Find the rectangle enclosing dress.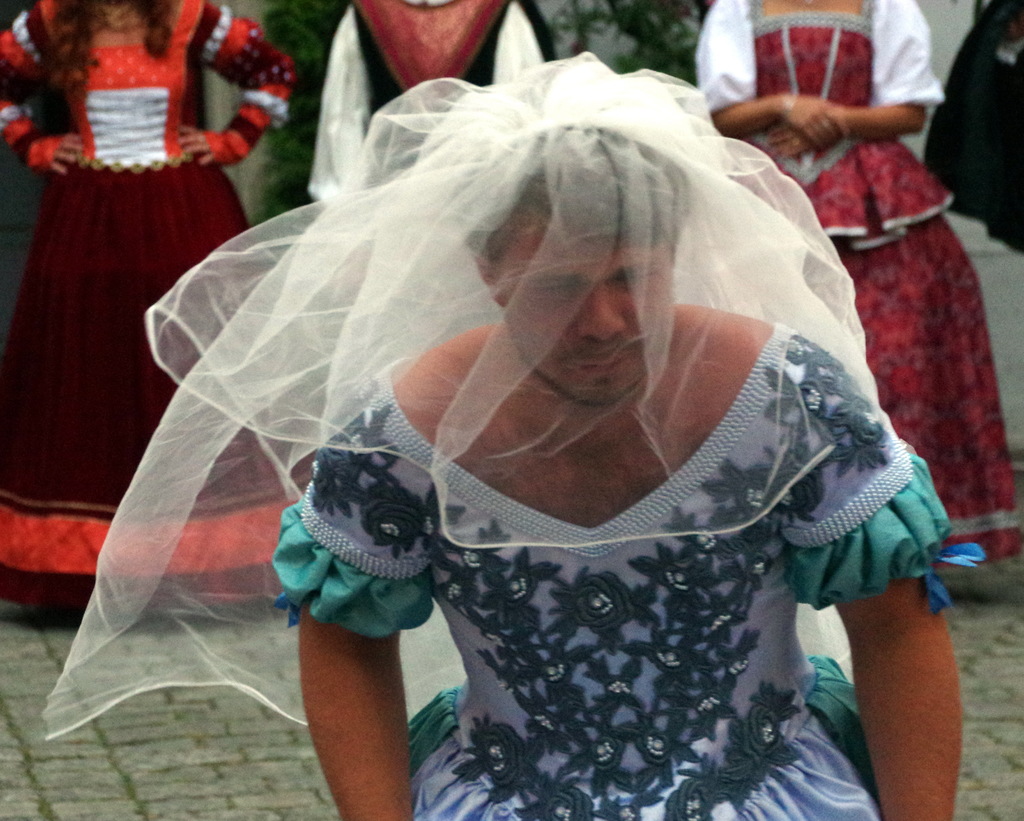
{"x1": 273, "y1": 323, "x2": 981, "y2": 820}.
